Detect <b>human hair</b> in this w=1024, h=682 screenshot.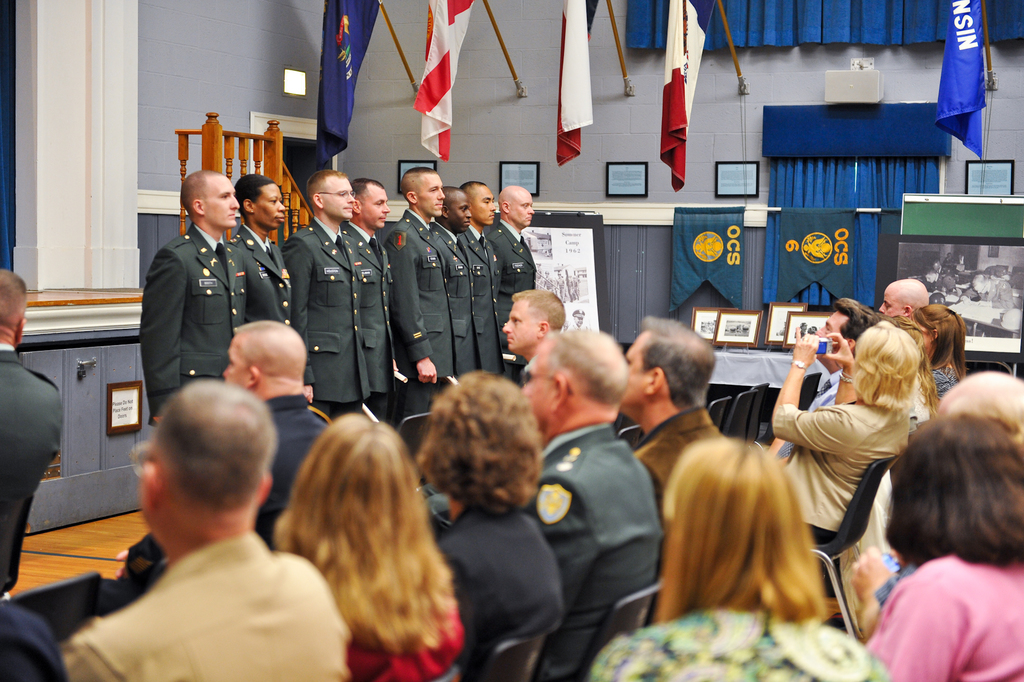
Detection: [511,289,566,335].
